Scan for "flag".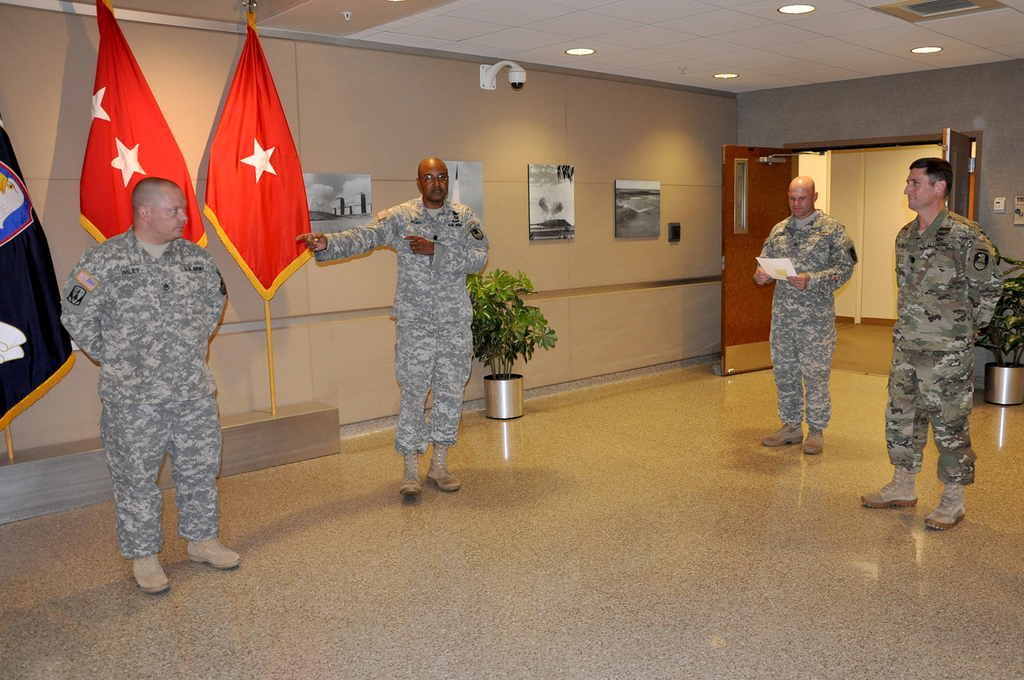
Scan result: bbox(71, 0, 214, 256).
